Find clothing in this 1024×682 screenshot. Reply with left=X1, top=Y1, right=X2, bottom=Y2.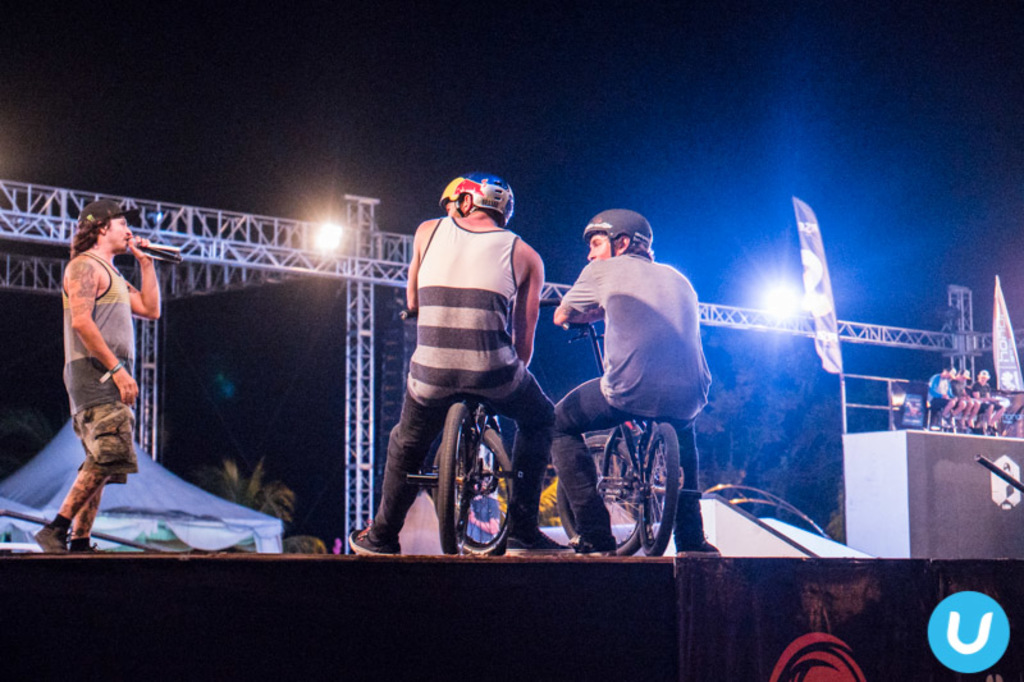
left=545, top=246, right=726, bottom=559.
